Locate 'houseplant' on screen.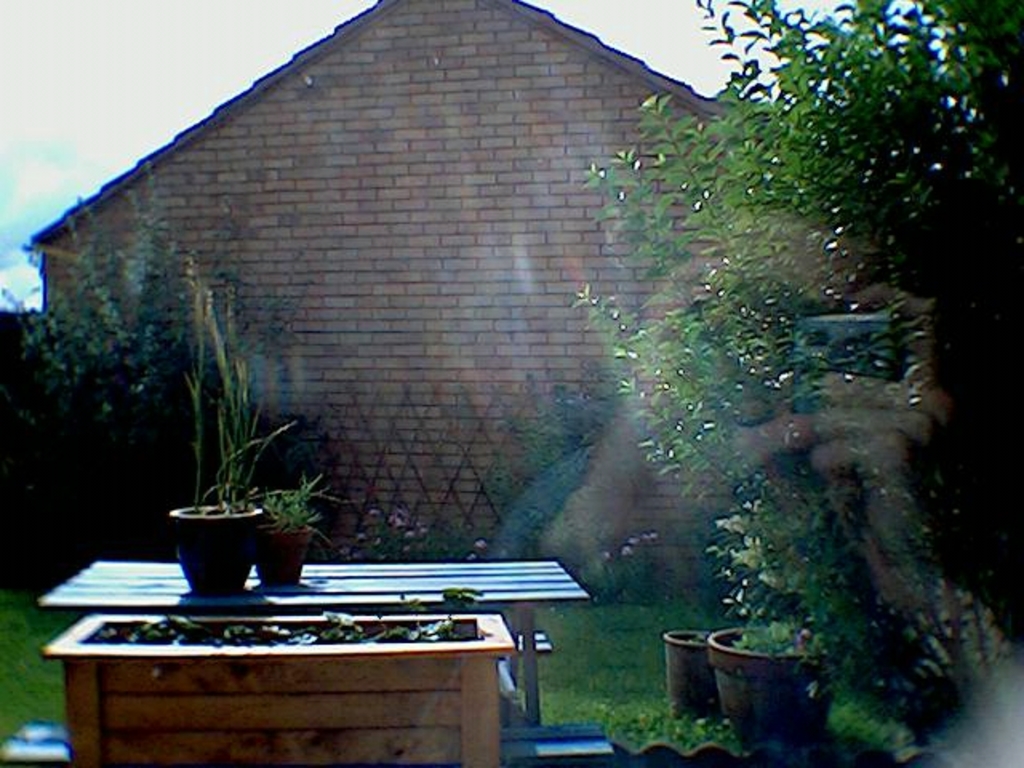
On screen at <region>163, 266, 264, 600</region>.
